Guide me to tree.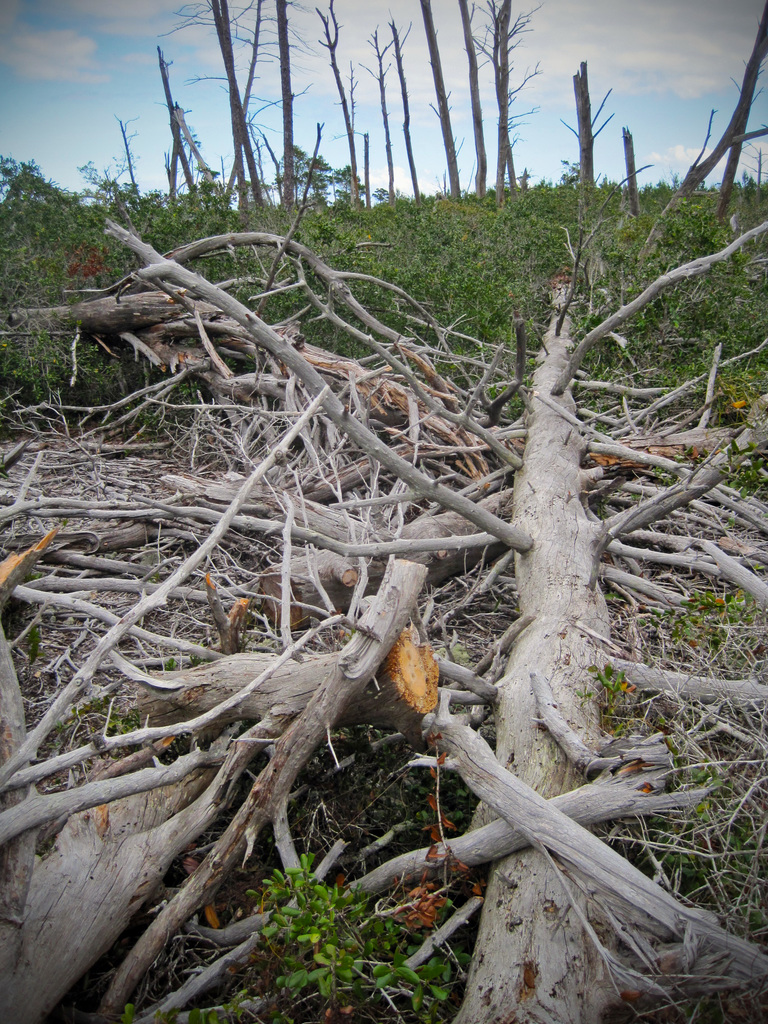
Guidance: [559,155,582,188].
